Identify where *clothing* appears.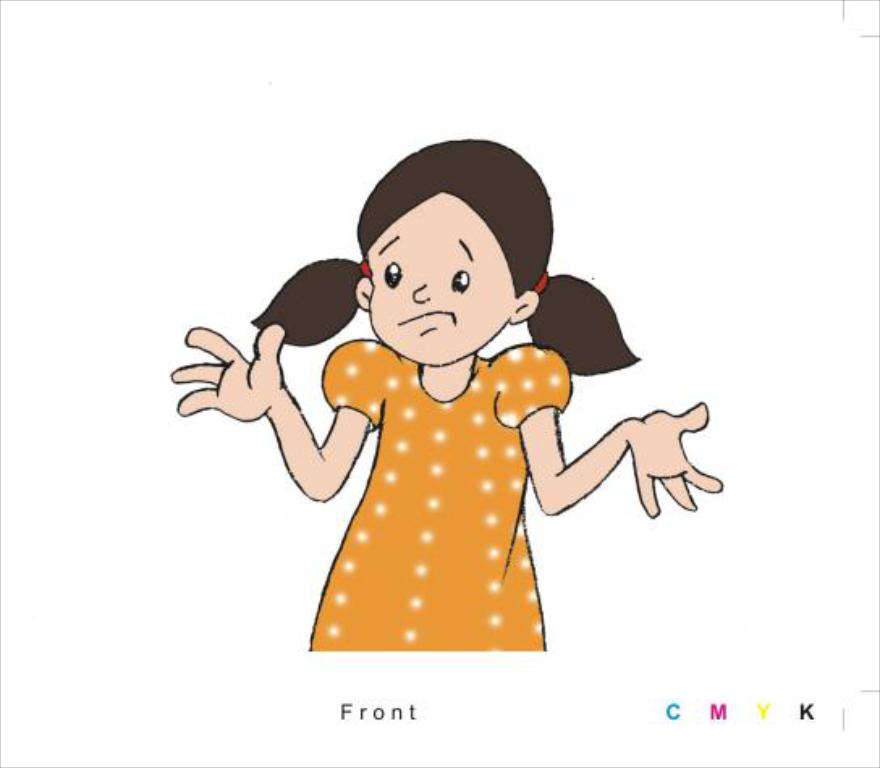
Appears at box=[257, 286, 584, 645].
